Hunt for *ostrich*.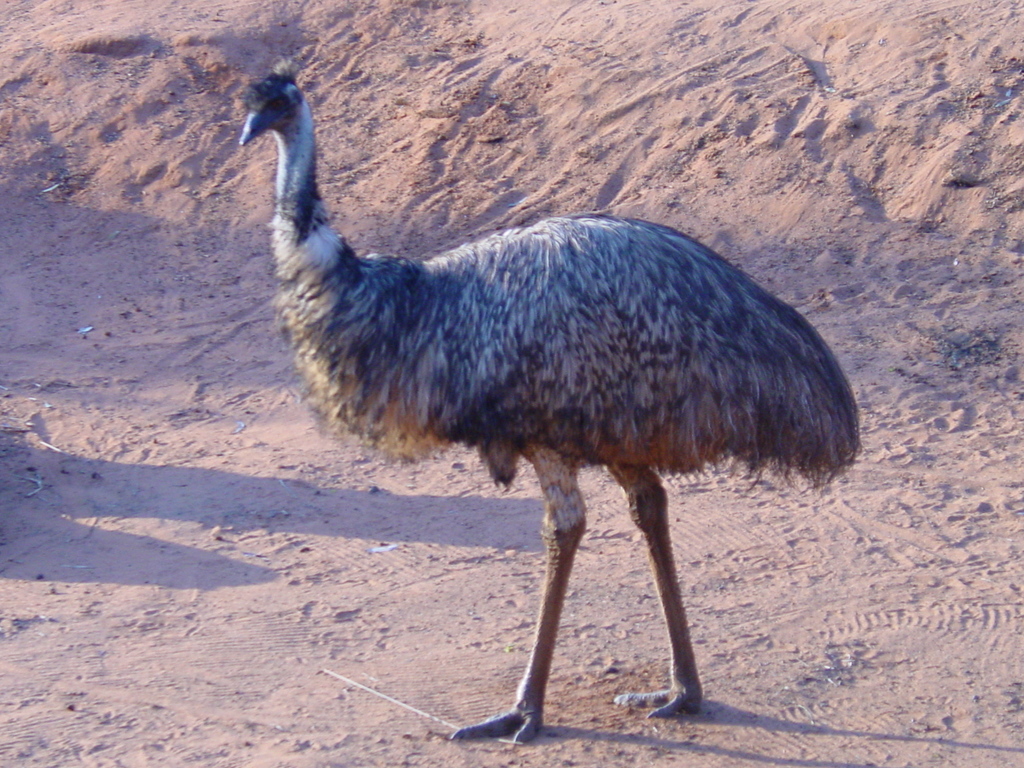
Hunted down at BBox(236, 58, 864, 745).
